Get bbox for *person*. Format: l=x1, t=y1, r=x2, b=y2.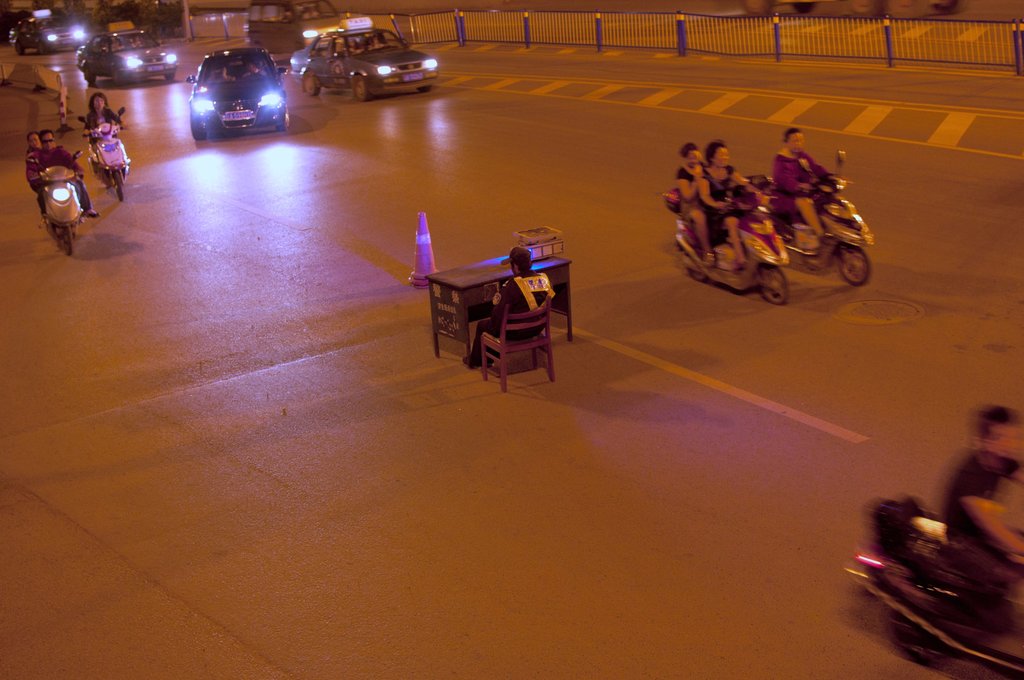
l=460, t=245, r=554, b=369.
